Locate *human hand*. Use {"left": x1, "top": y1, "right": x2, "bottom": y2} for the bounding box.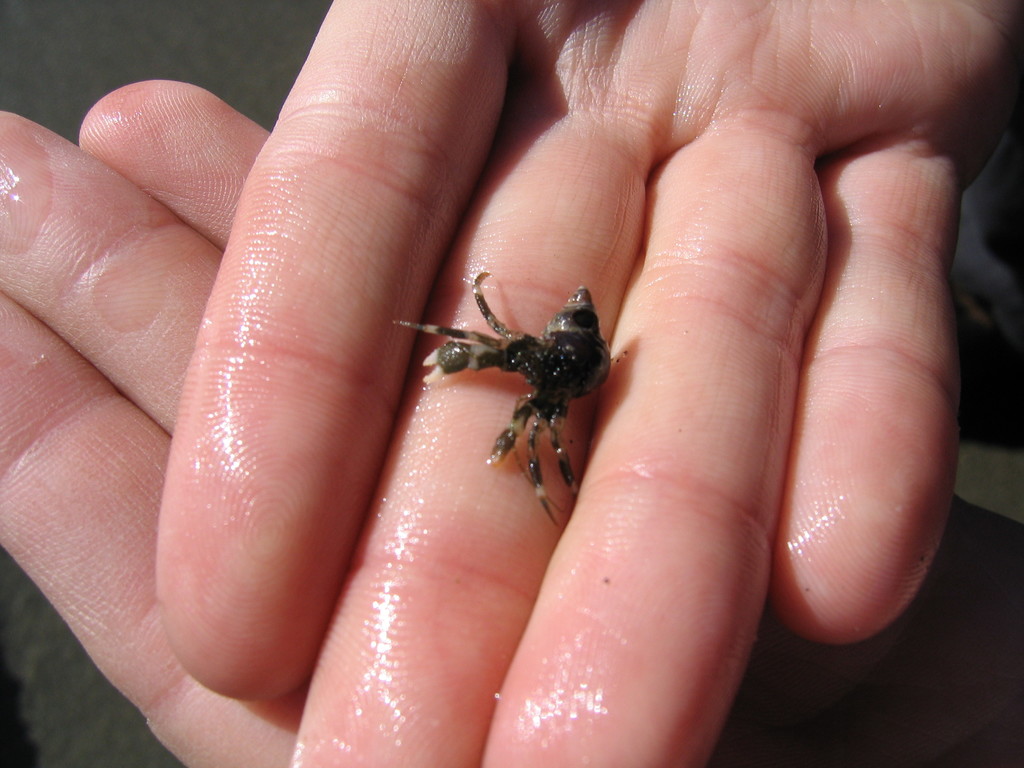
{"left": 0, "top": 79, "right": 1023, "bottom": 767}.
